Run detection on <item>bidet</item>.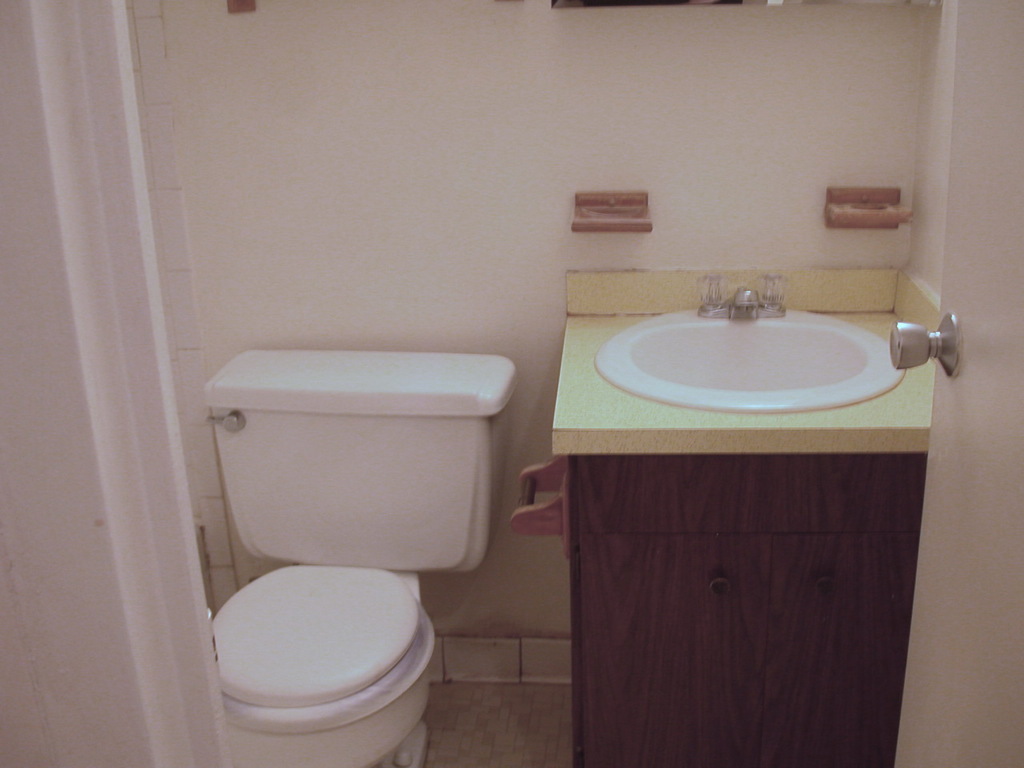
Result: [222,566,437,767].
